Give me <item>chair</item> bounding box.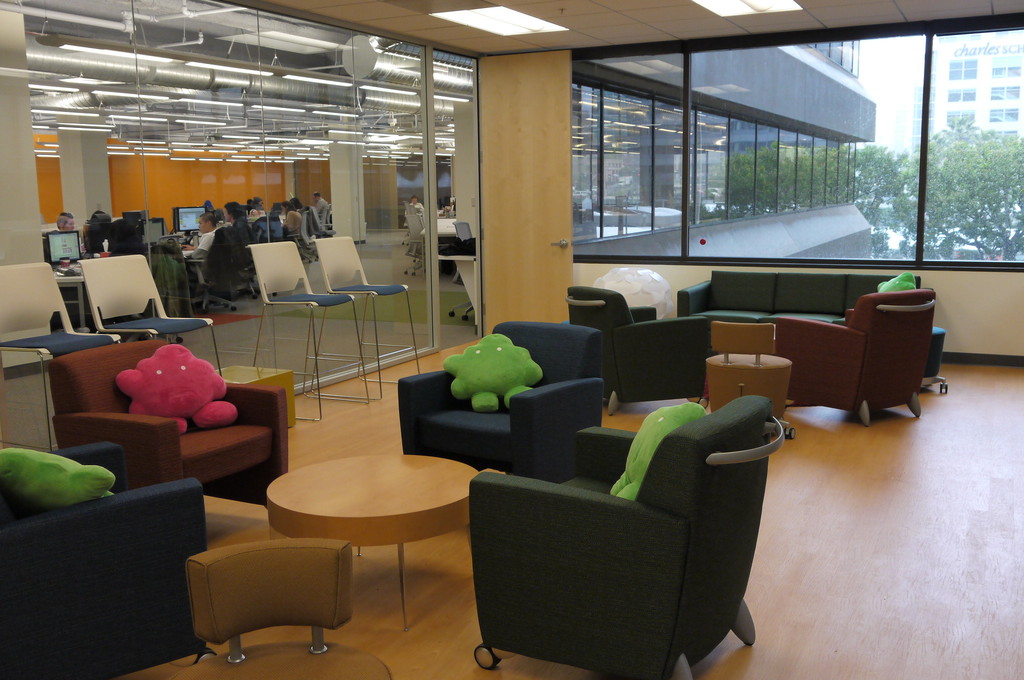
84:250:228:382.
